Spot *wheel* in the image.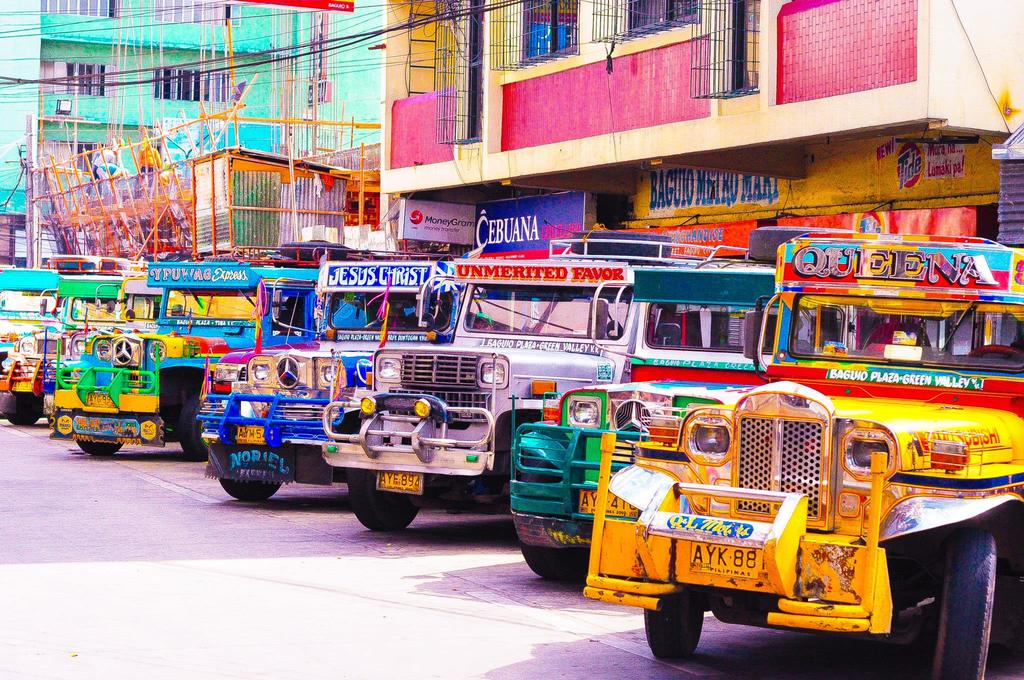
*wheel* found at box(76, 437, 124, 457).
